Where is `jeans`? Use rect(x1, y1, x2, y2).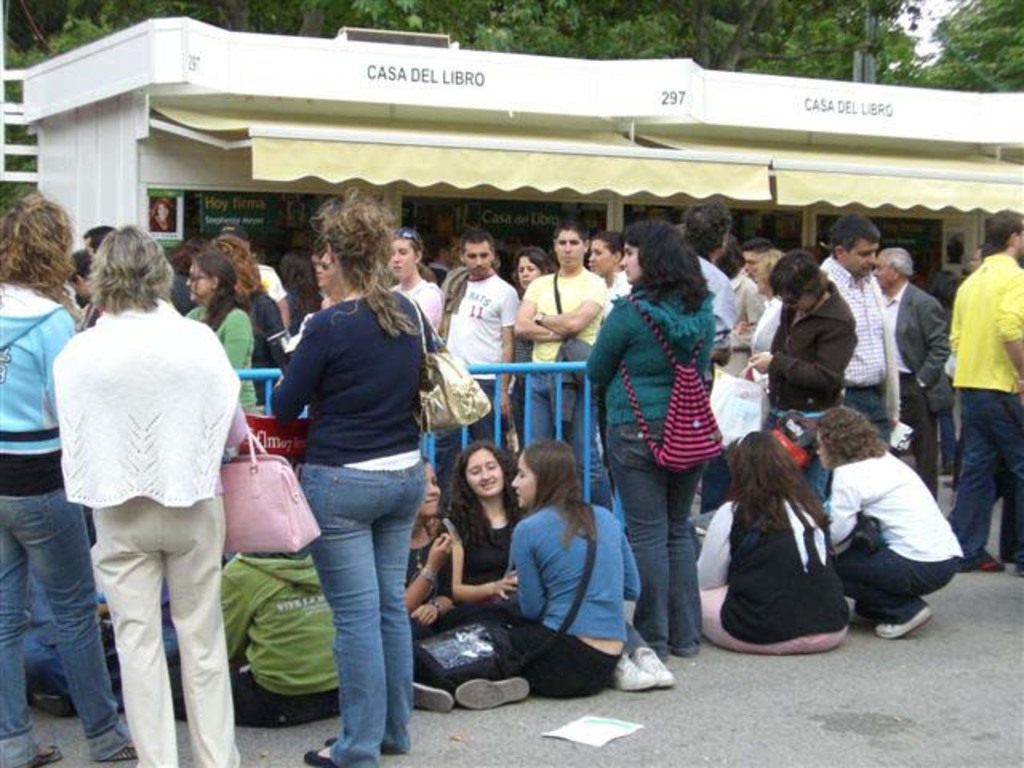
rect(760, 410, 830, 512).
